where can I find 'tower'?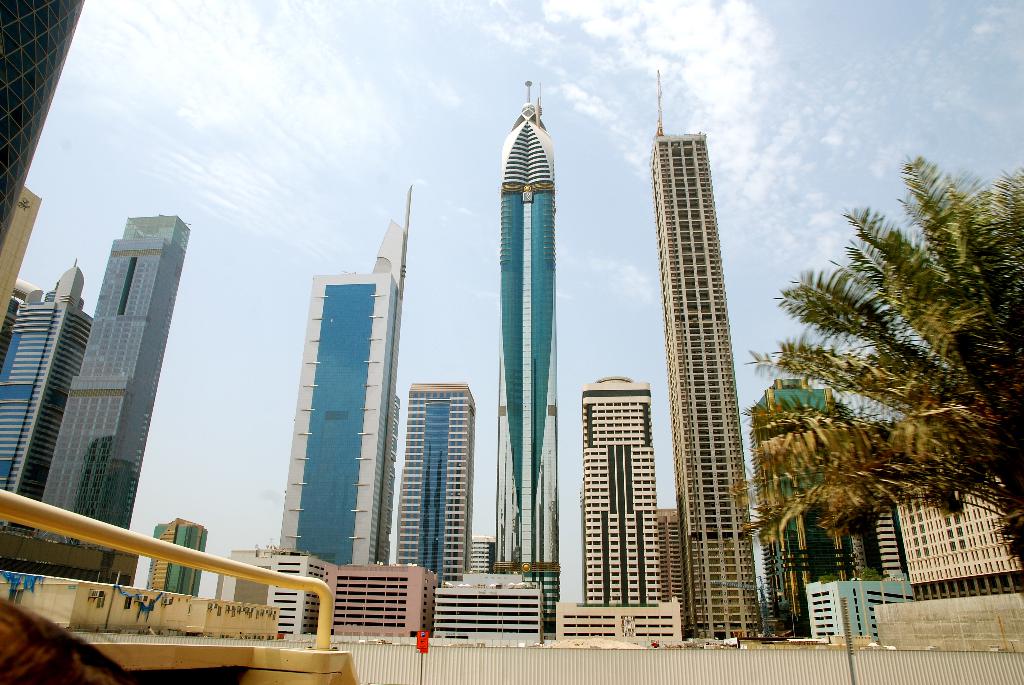
You can find it at locate(396, 379, 480, 589).
